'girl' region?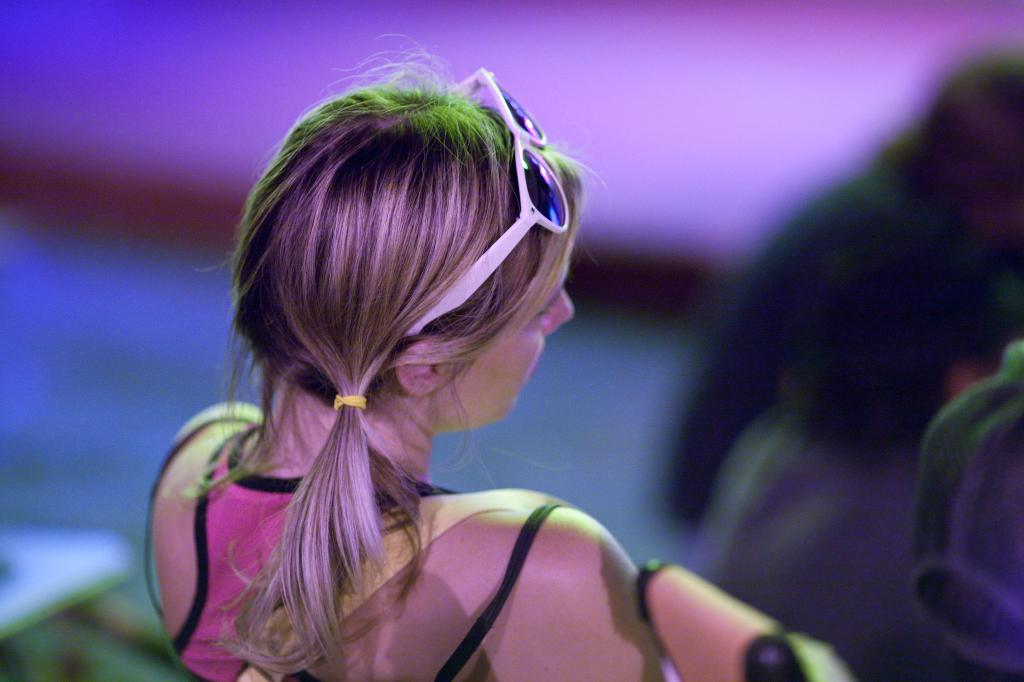
148:36:694:681
